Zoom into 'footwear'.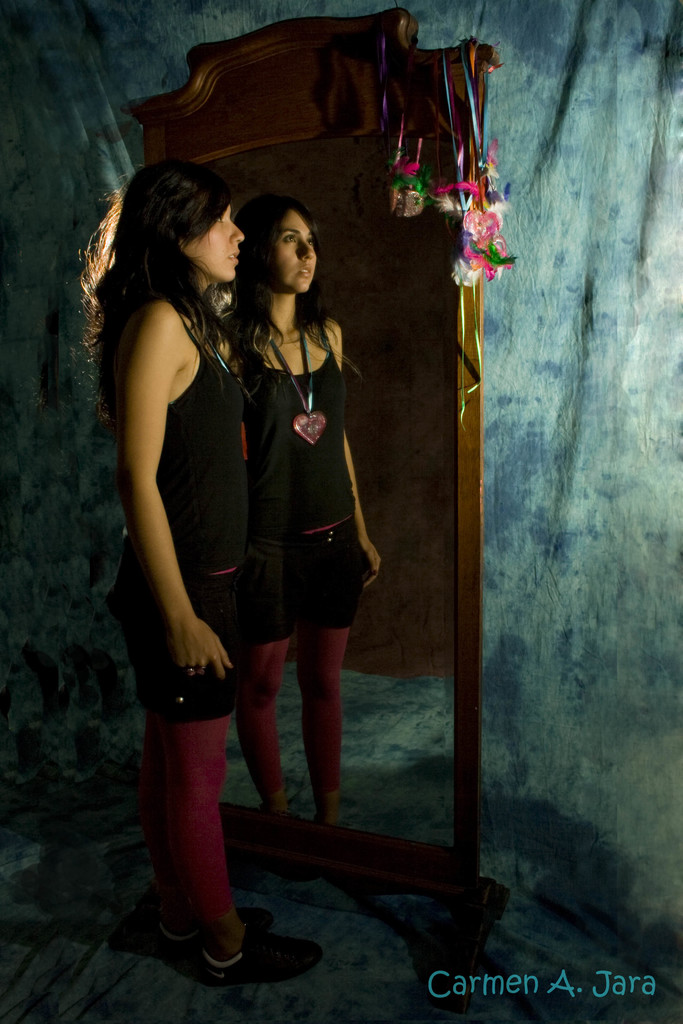
Zoom target: 190,934,302,995.
